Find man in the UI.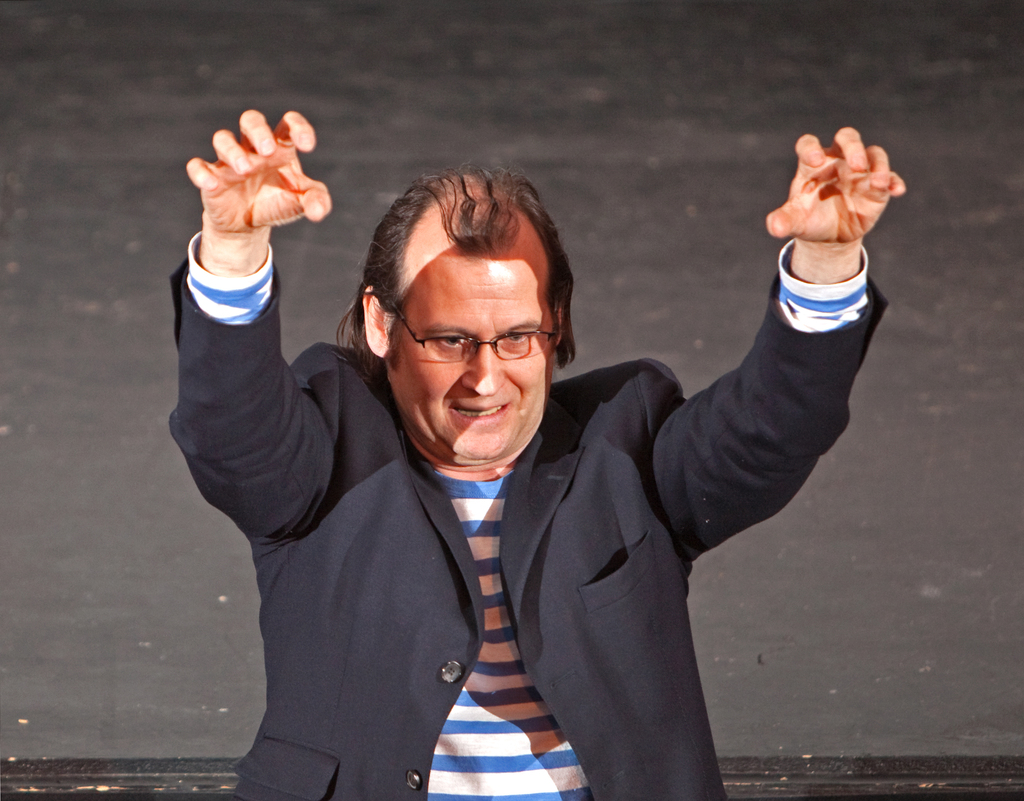
UI element at {"x1": 168, "y1": 90, "x2": 898, "y2": 800}.
